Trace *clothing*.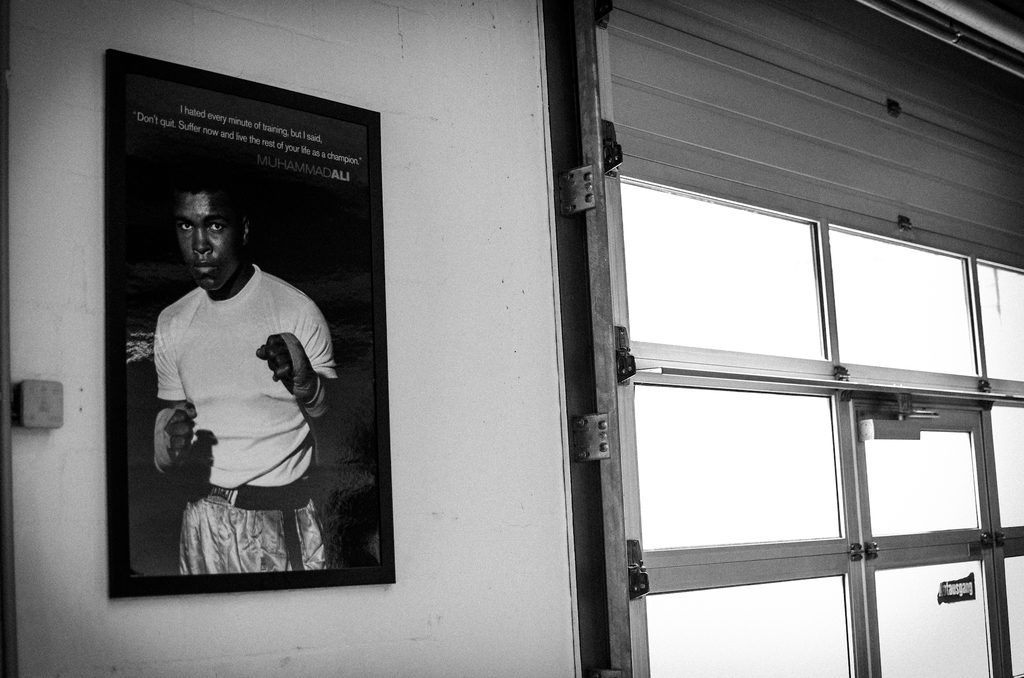
Traced to (left=152, top=260, right=339, bottom=567).
